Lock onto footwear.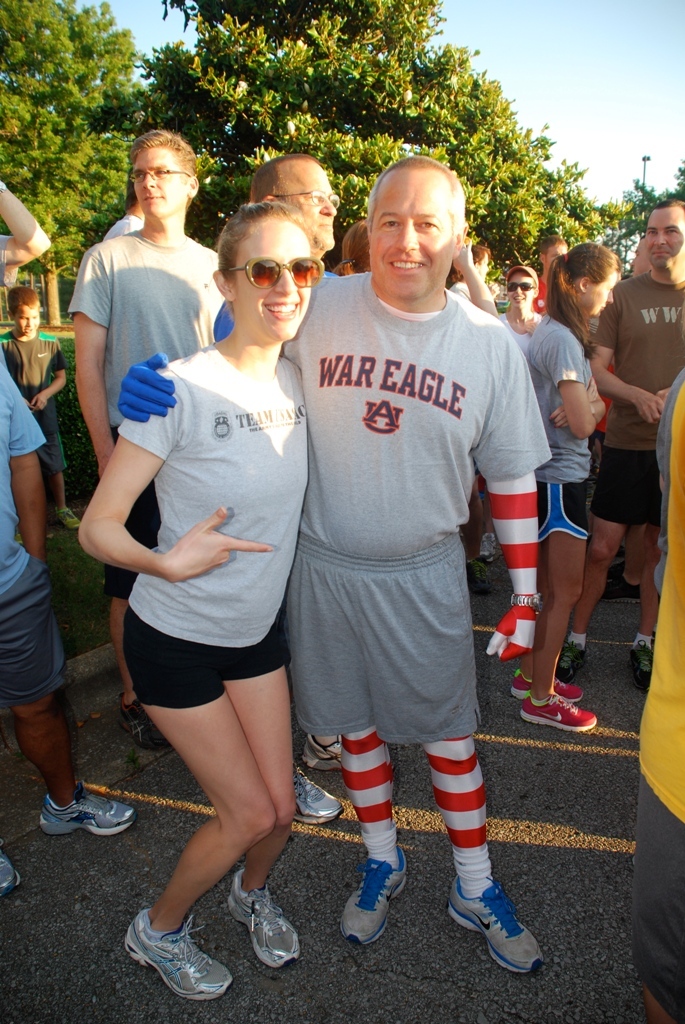
Locked: [left=554, top=648, right=592, bottom=682].
